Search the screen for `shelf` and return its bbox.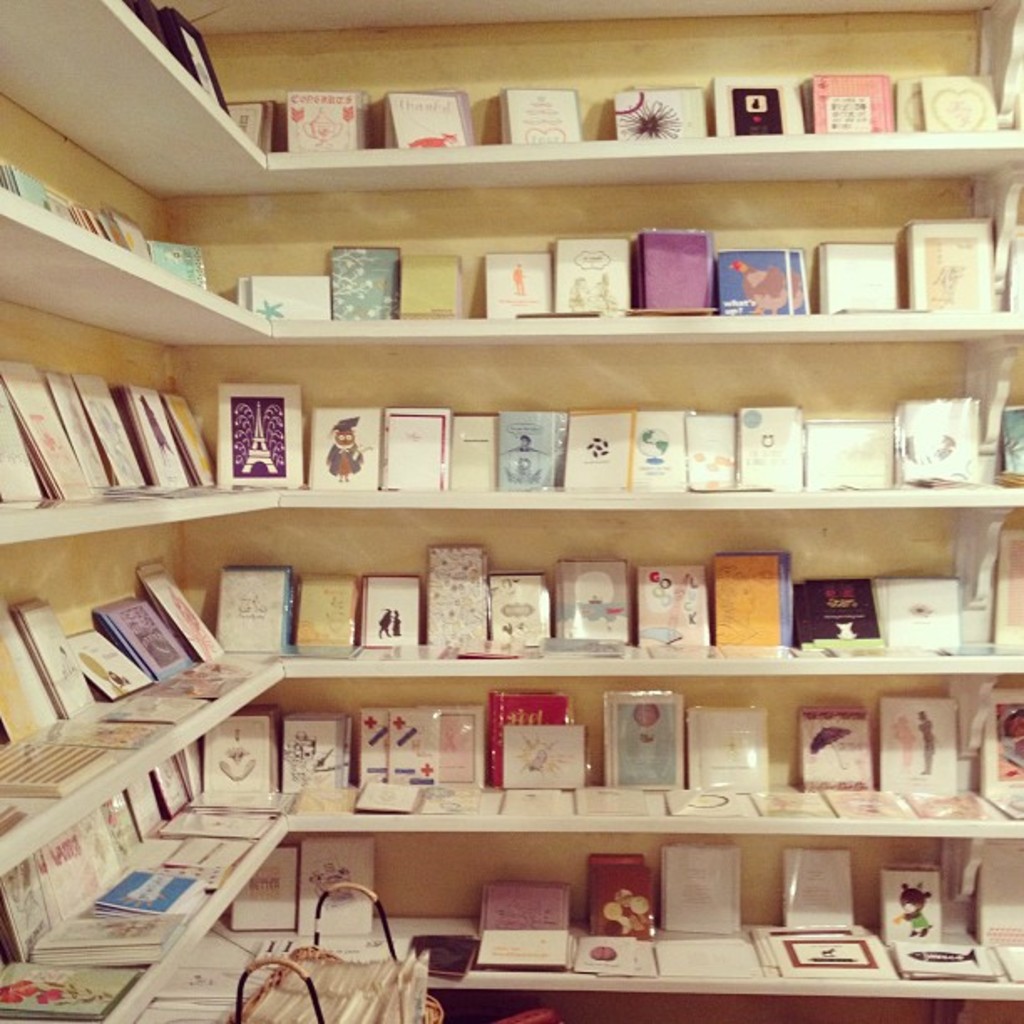
Found: <region>0, 191, 1022, 356</region>.
